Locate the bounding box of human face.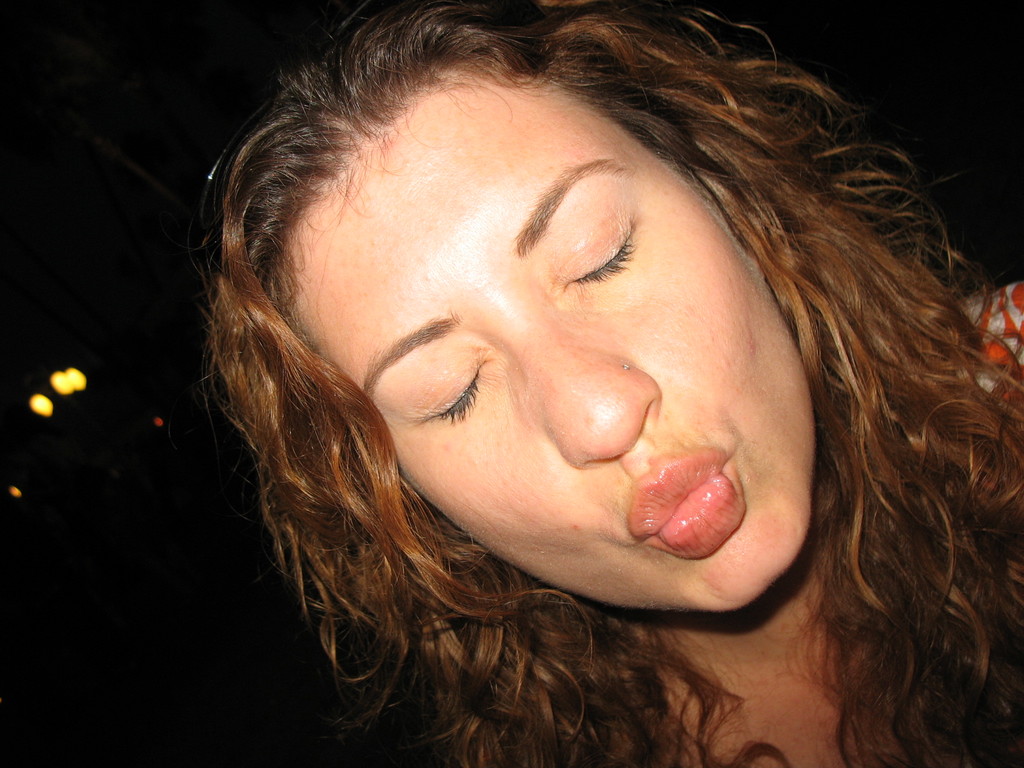
Bounding box: x1=288 y1=83 x2=817 y2=610.
